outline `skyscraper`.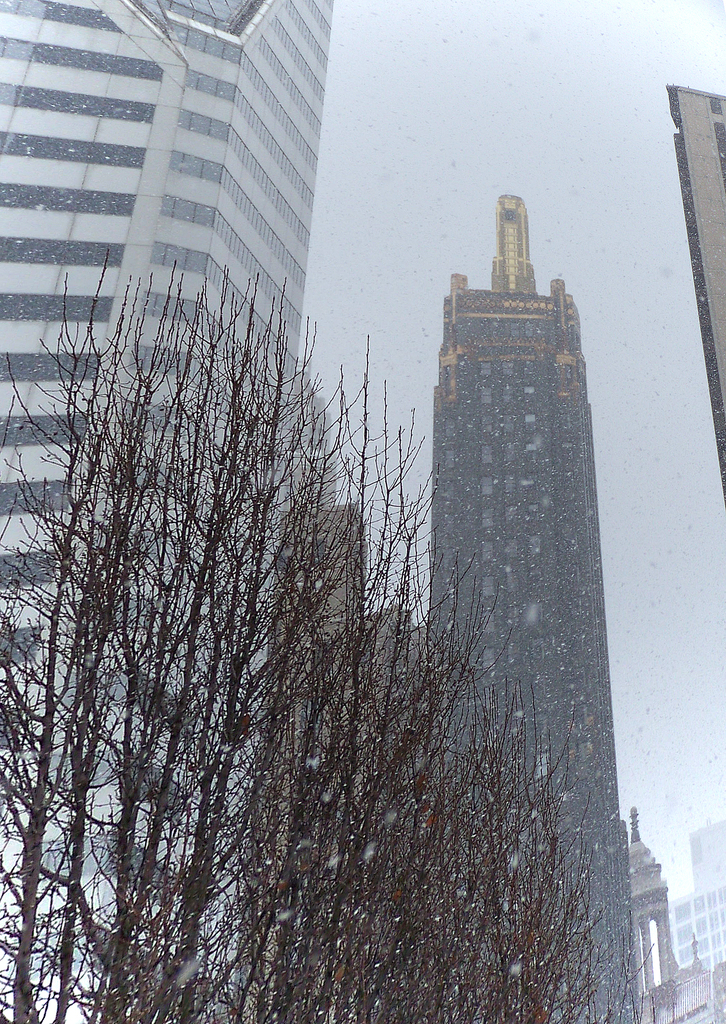
Outline: locate(0, 0, 336, 1023).
